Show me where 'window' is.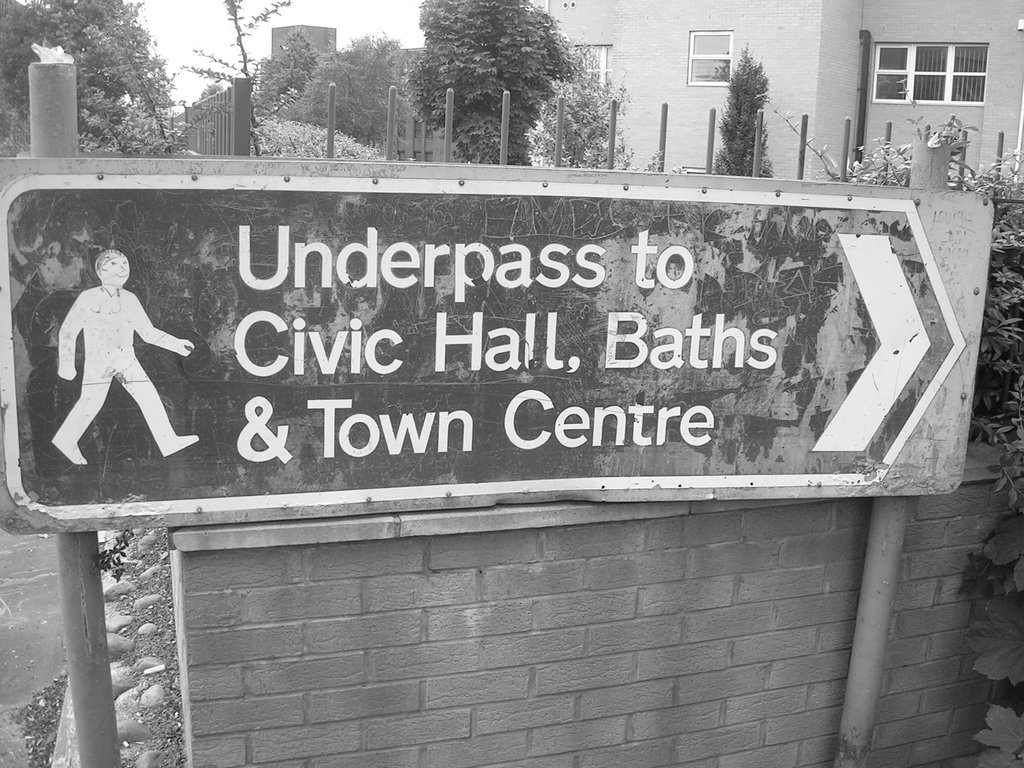
'window' is at (left=685, top=31, right=739, bottom=89).
